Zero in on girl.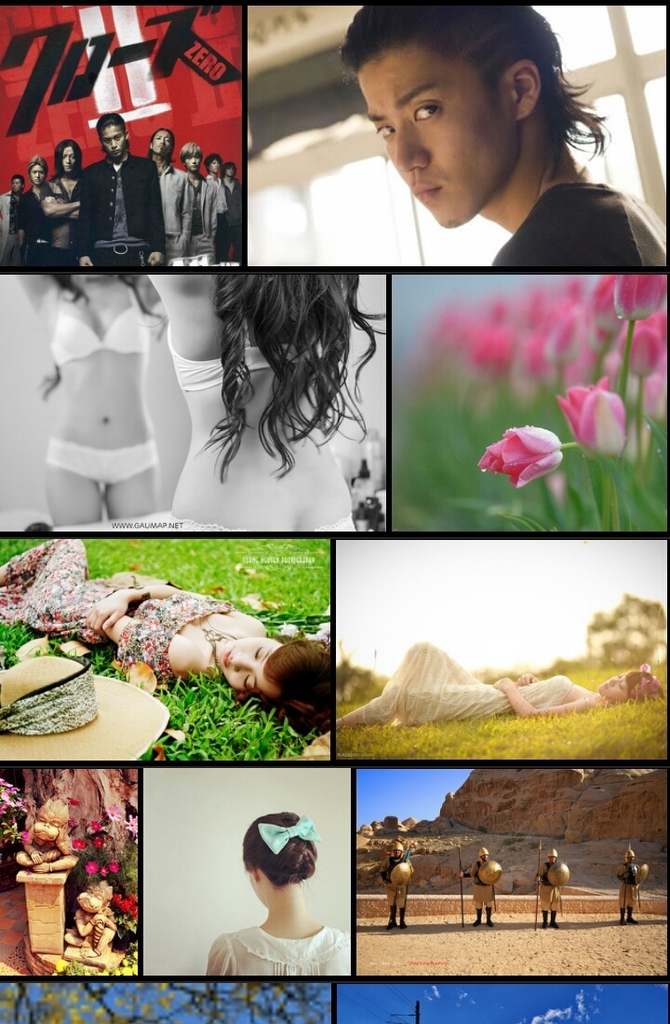
Zeroed in: {"x1": 208, "y1": 809, "x2": 344, "y2": 981}.
